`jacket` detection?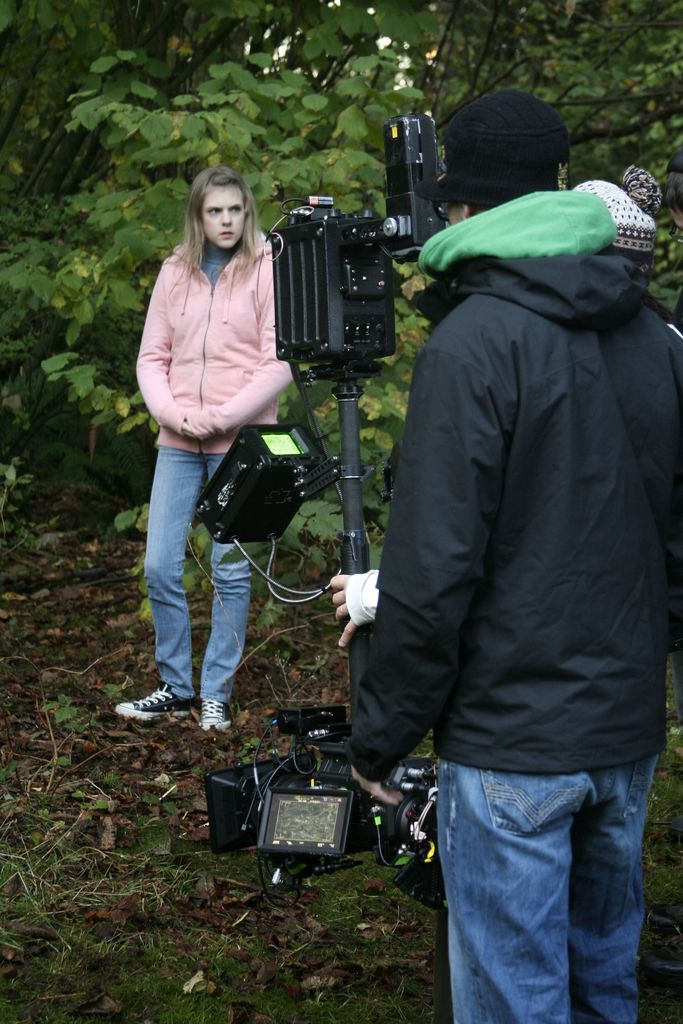
140, 235, 313, 469
